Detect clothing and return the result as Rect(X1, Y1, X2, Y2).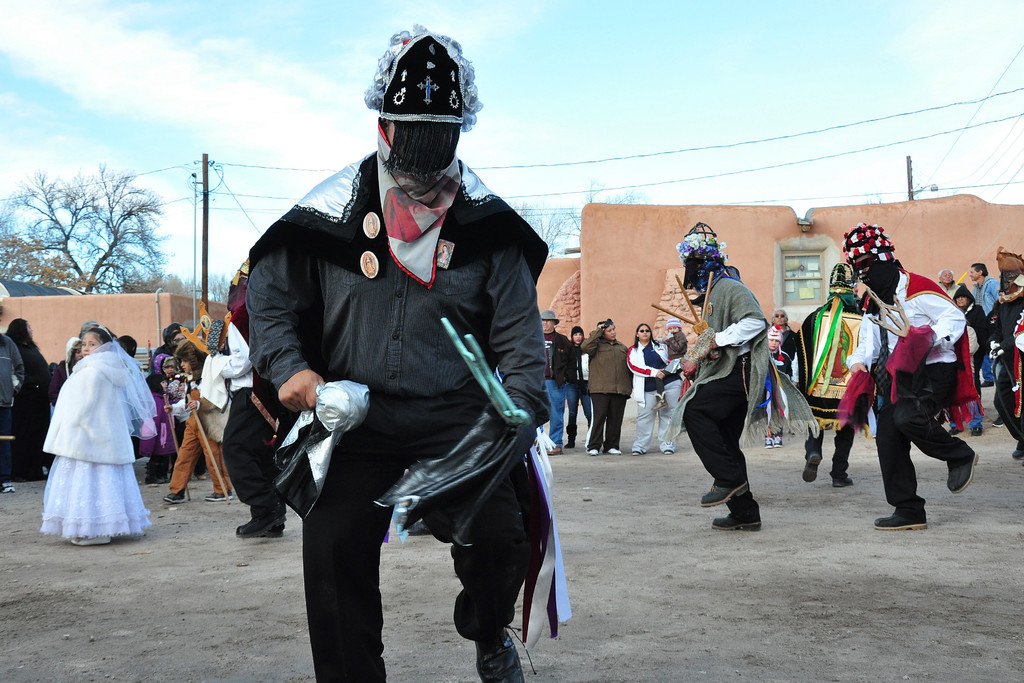
Rect(768, 375, 792, 425).
